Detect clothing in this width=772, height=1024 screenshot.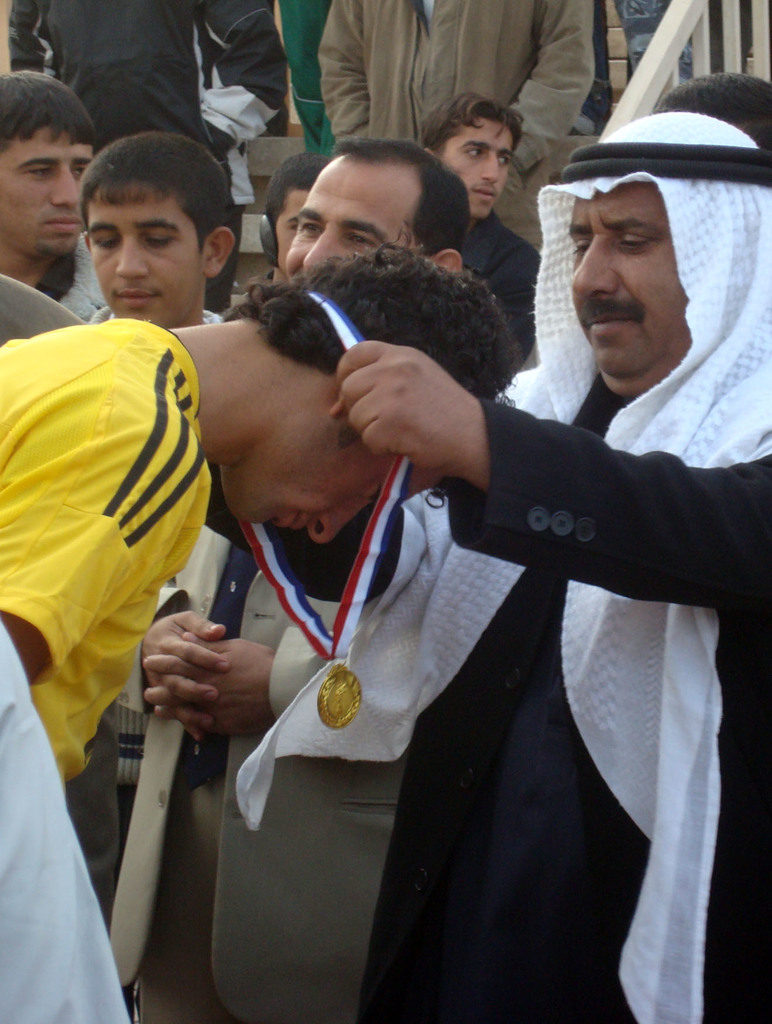
Detection: bbox=[201, 374, 771, 1023].
